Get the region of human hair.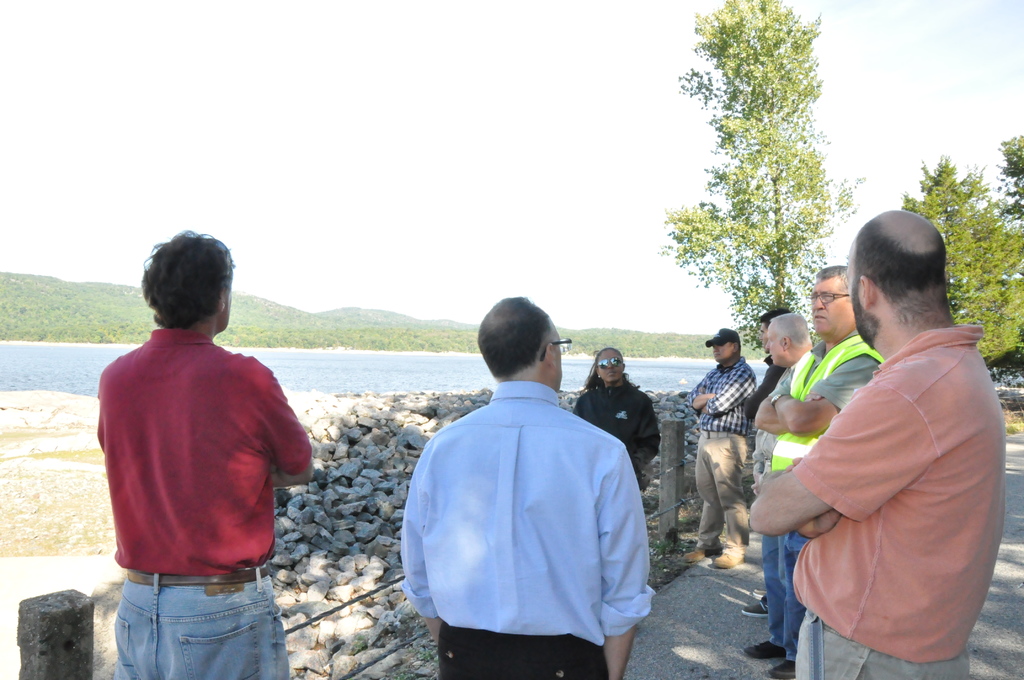
{"left": 471, "top": 287, "right": 555, "bottom": 376}.
